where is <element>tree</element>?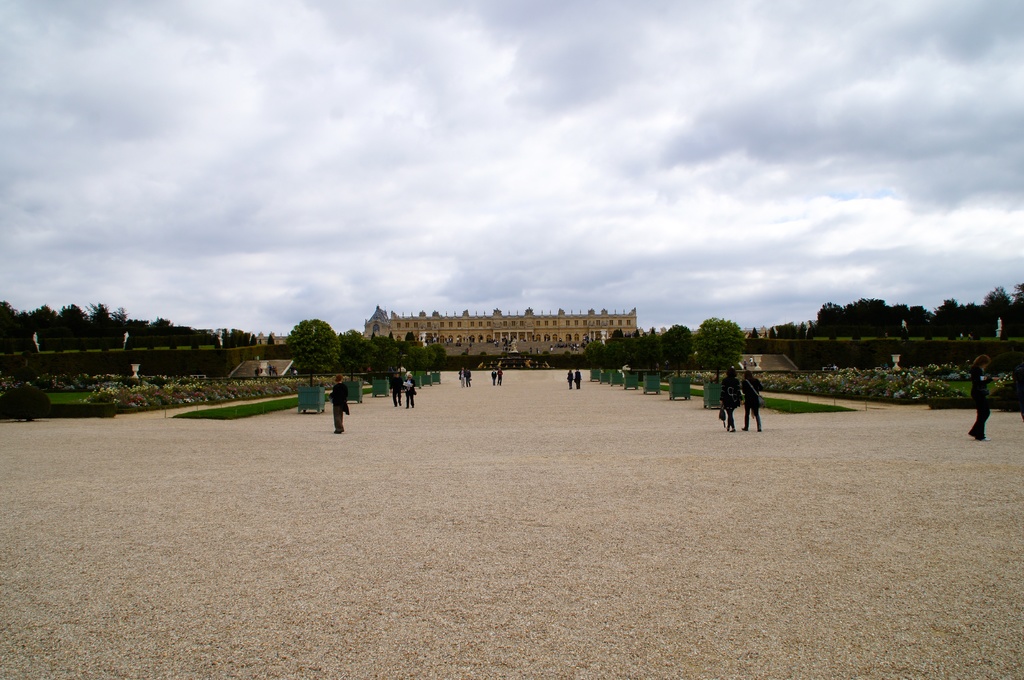
585 330 645 392.
